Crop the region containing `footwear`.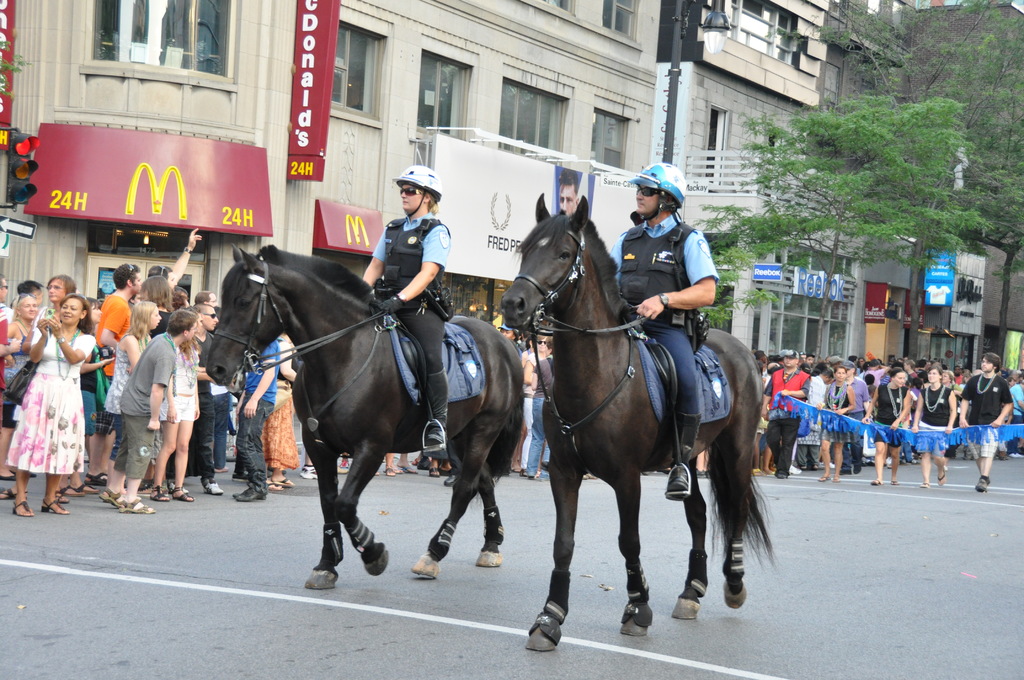
Crop region: 61, 487, 82, 497.
